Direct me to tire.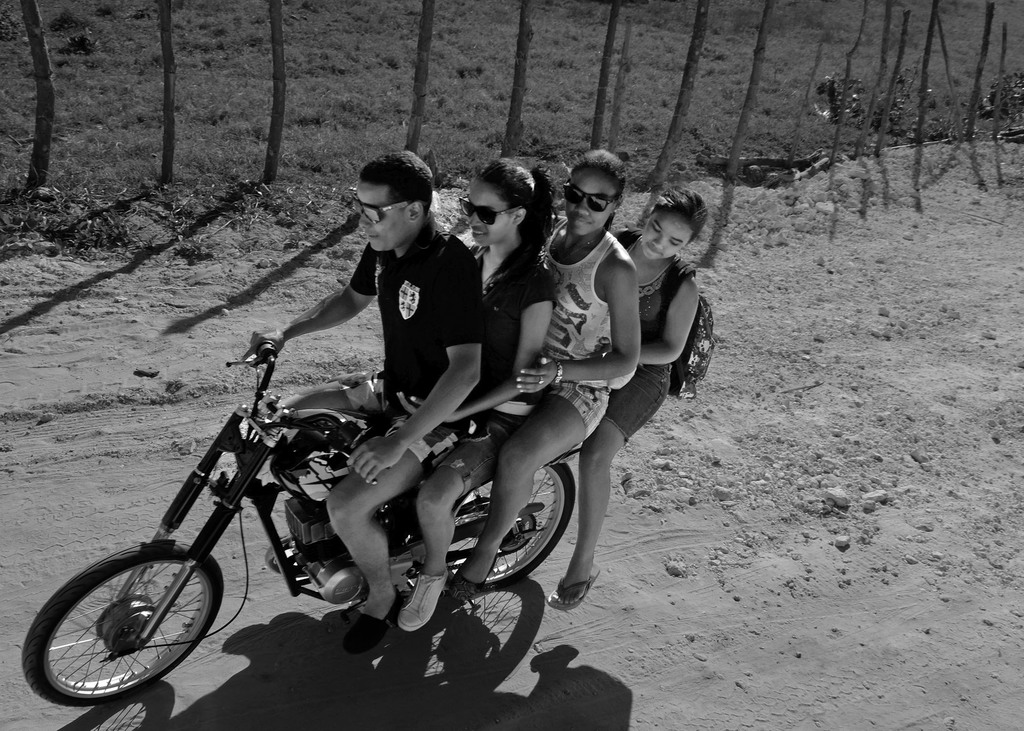
Direction: [33, 546, 208, 713].
